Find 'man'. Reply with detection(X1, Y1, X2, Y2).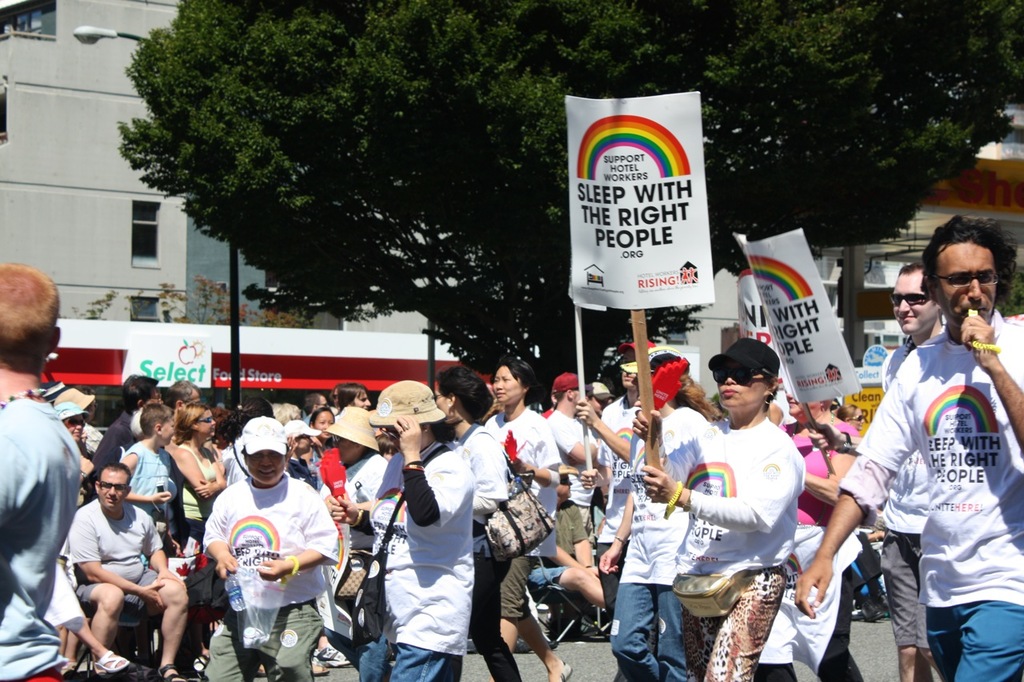
detection(70, 375, 166, 486).
